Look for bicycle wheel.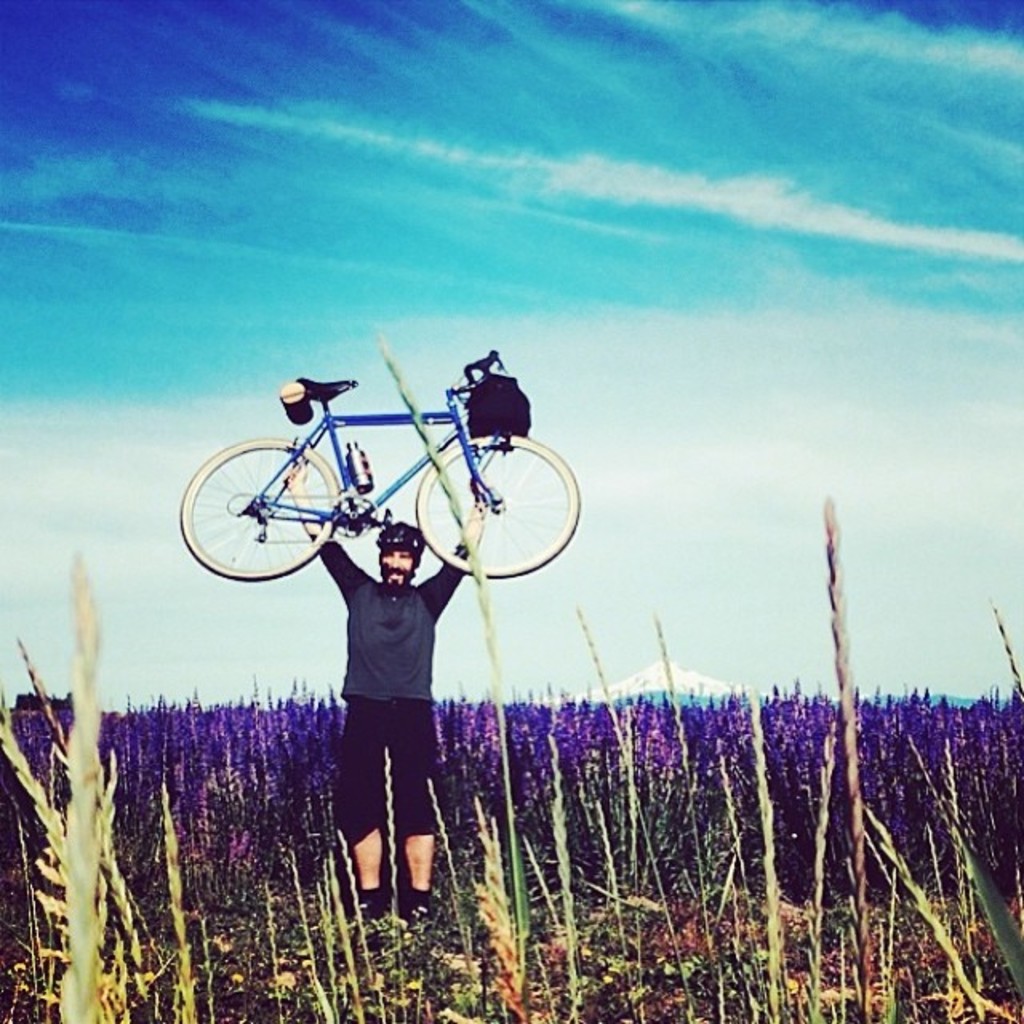
Found: select_region(413, 435, 579, 582).
